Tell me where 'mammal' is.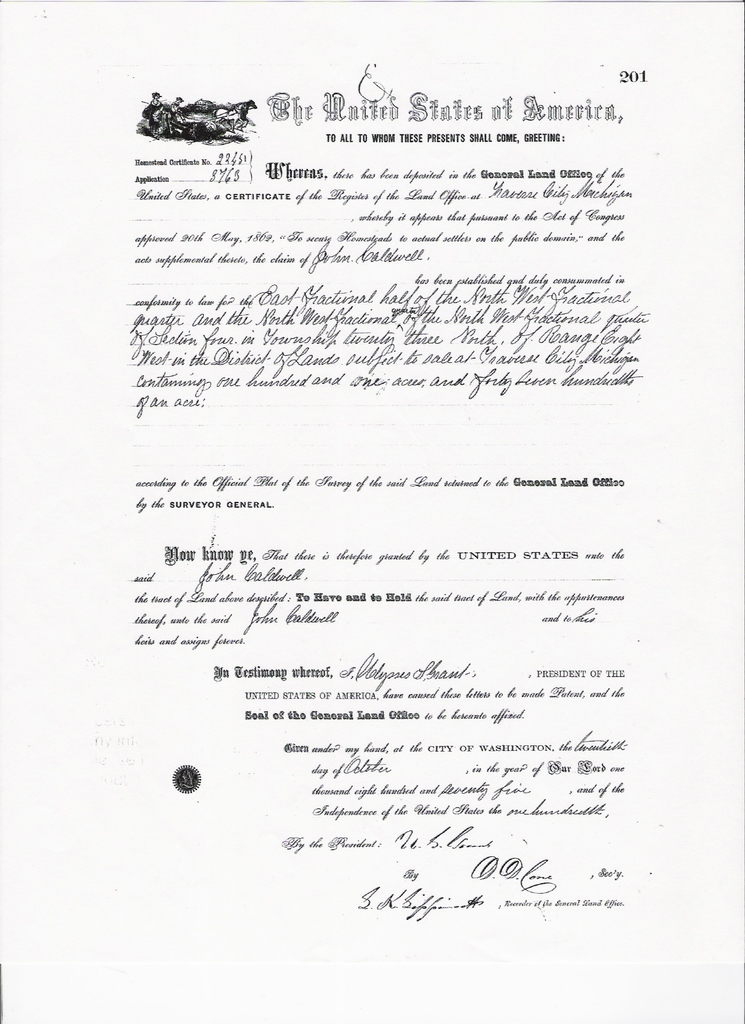
'mammal' is at box(170, 93, 186, 115).
